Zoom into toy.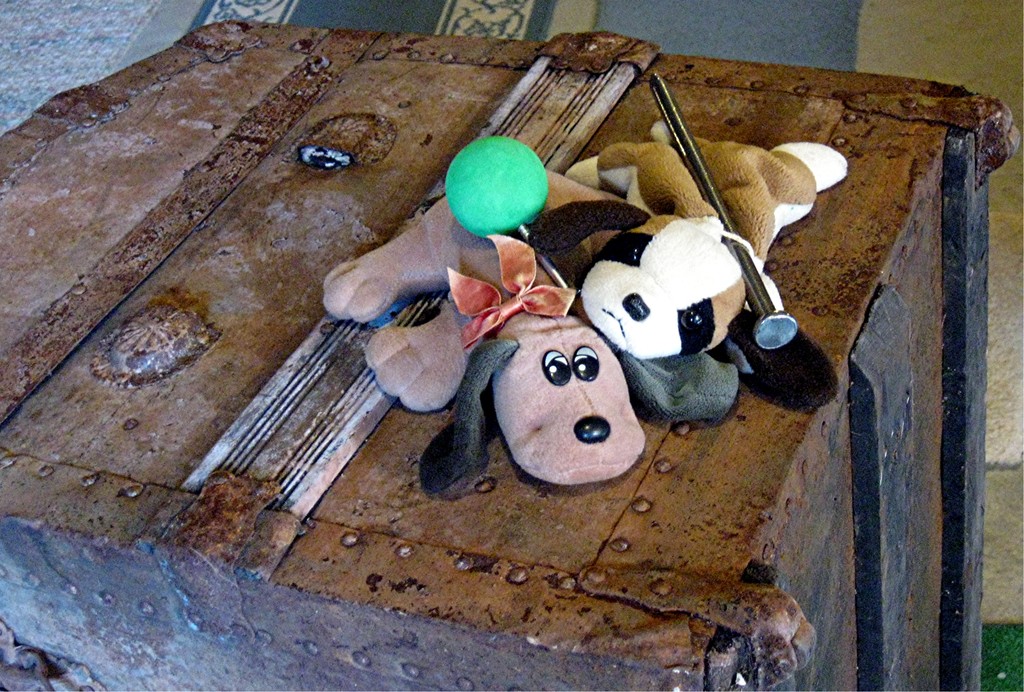
Zoom target: 527:119:854:417.
